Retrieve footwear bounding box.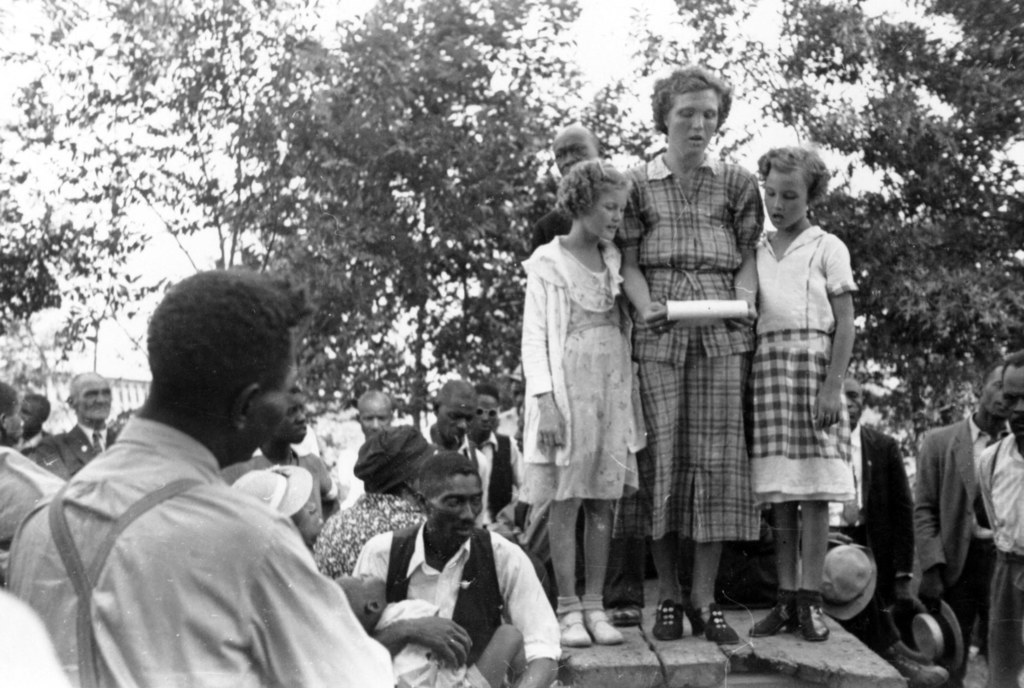
Bounding box: (x1=794, y1=602, x2=828, y2=640).
